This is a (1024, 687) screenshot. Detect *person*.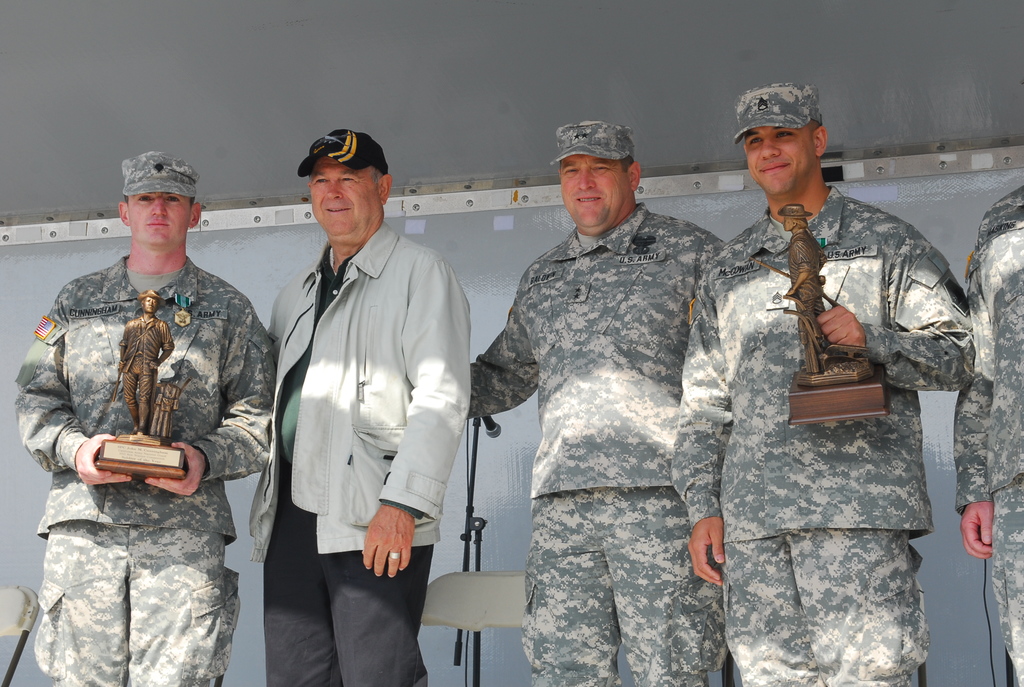
(470, 122, 722, 686).
